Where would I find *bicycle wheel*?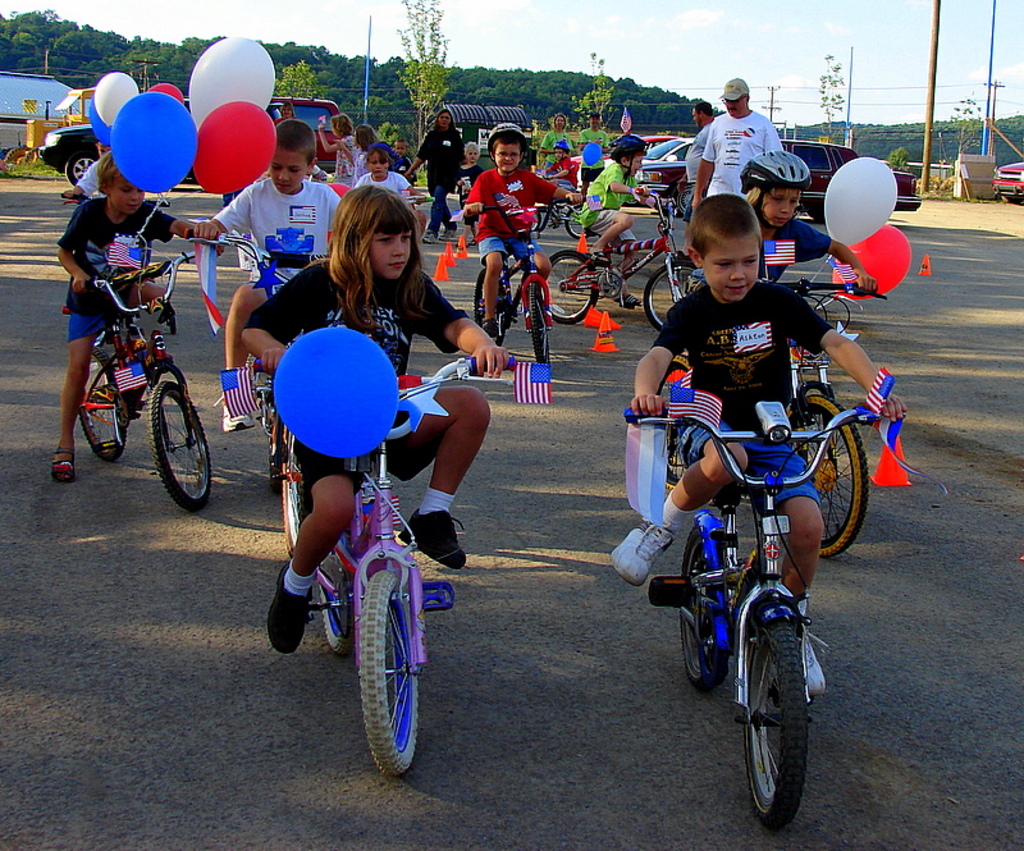
At bbox(356, 569, 420, 777).
